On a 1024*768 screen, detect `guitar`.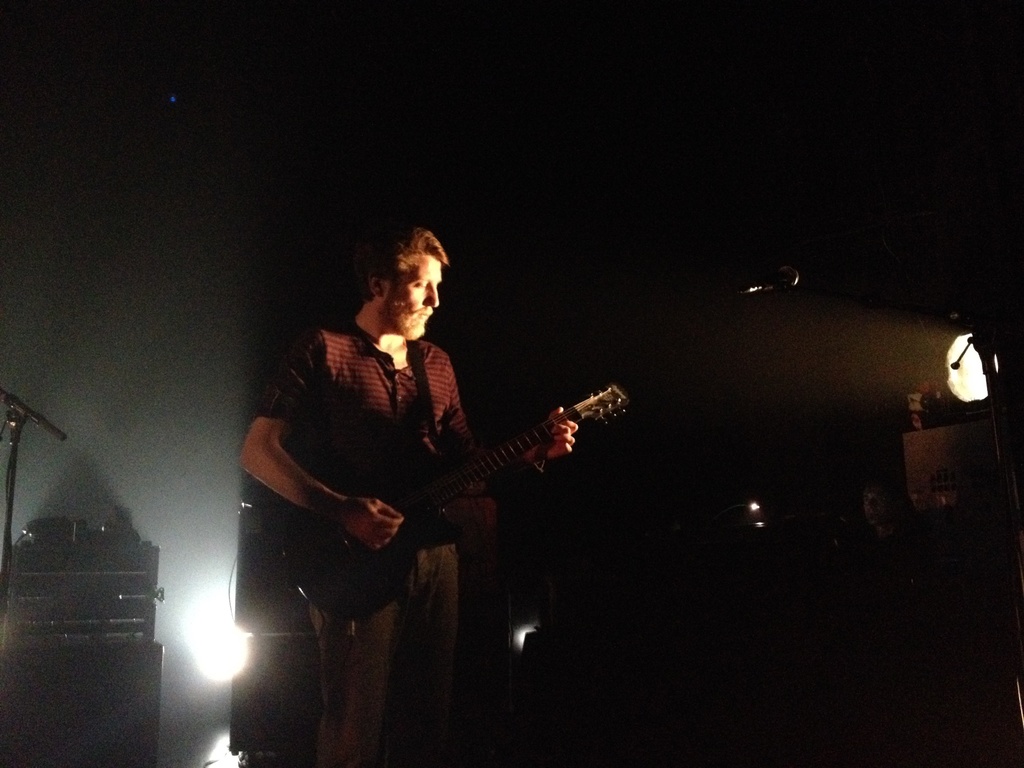
detection(271, 385, 633, 644).
